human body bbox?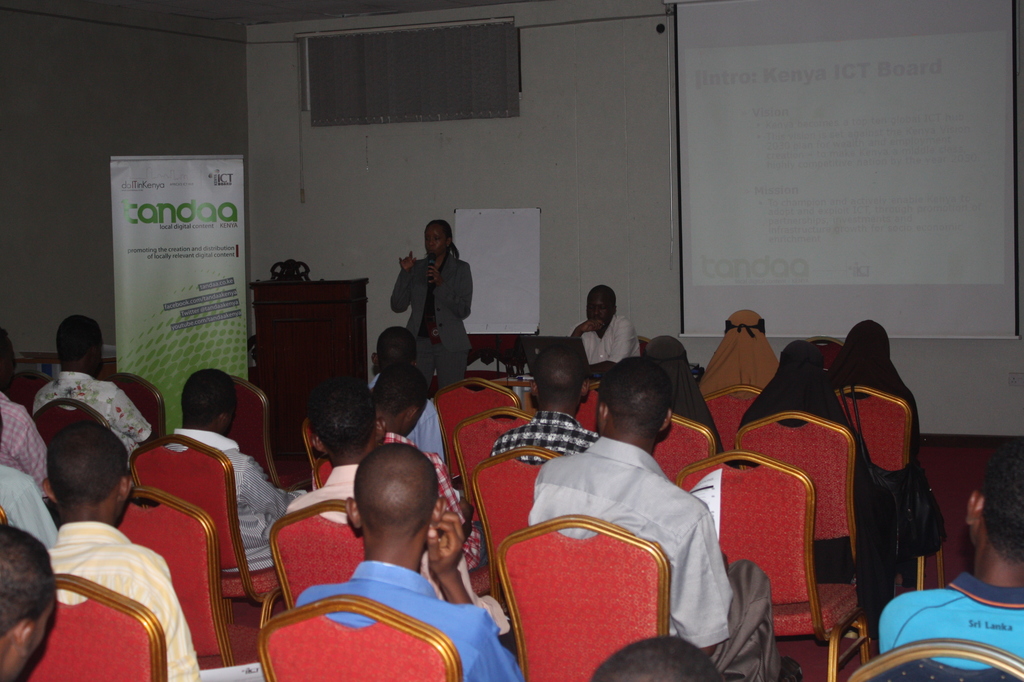
locate(355, 323, 447, 467)
